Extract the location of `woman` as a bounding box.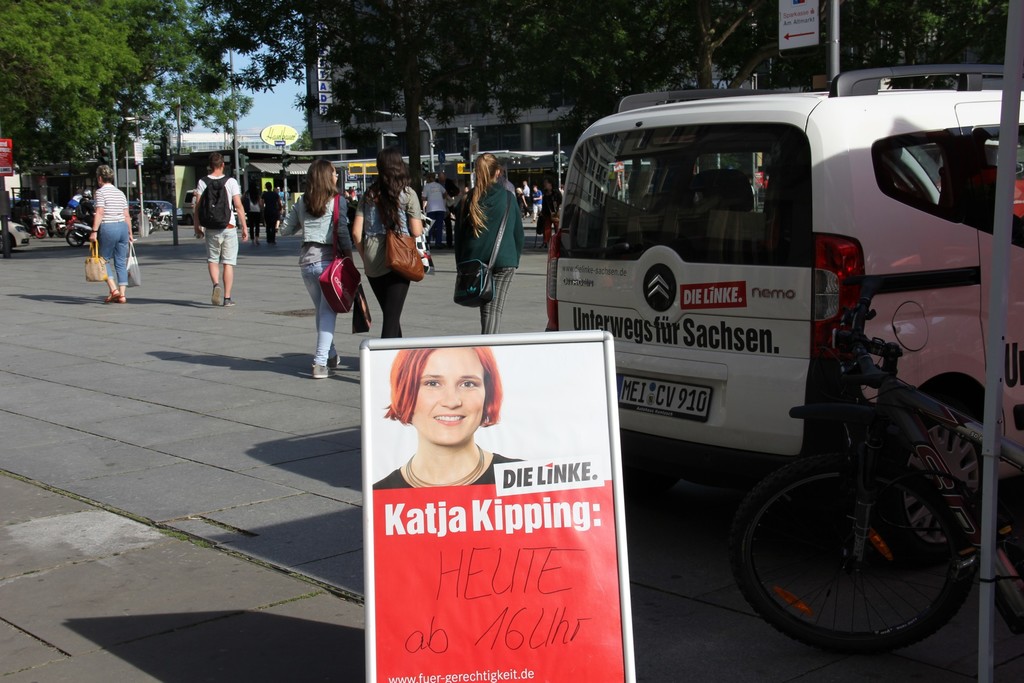
x1=350 y1=142 x2=419 y2=338.
